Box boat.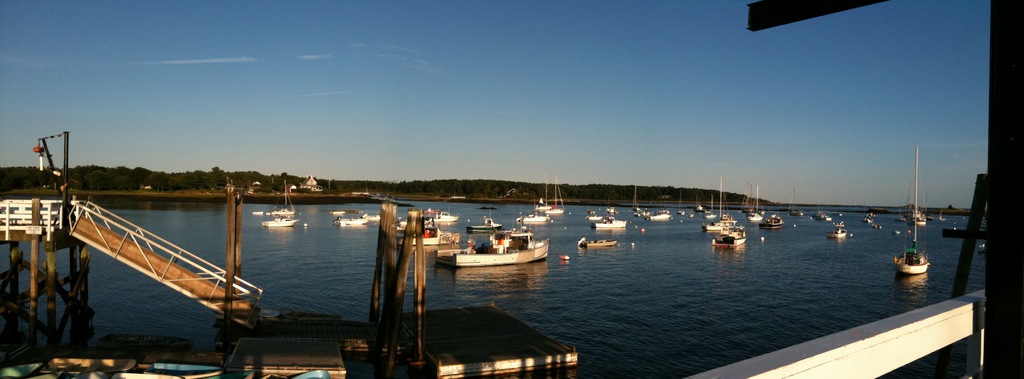
(760,210,780,236).
